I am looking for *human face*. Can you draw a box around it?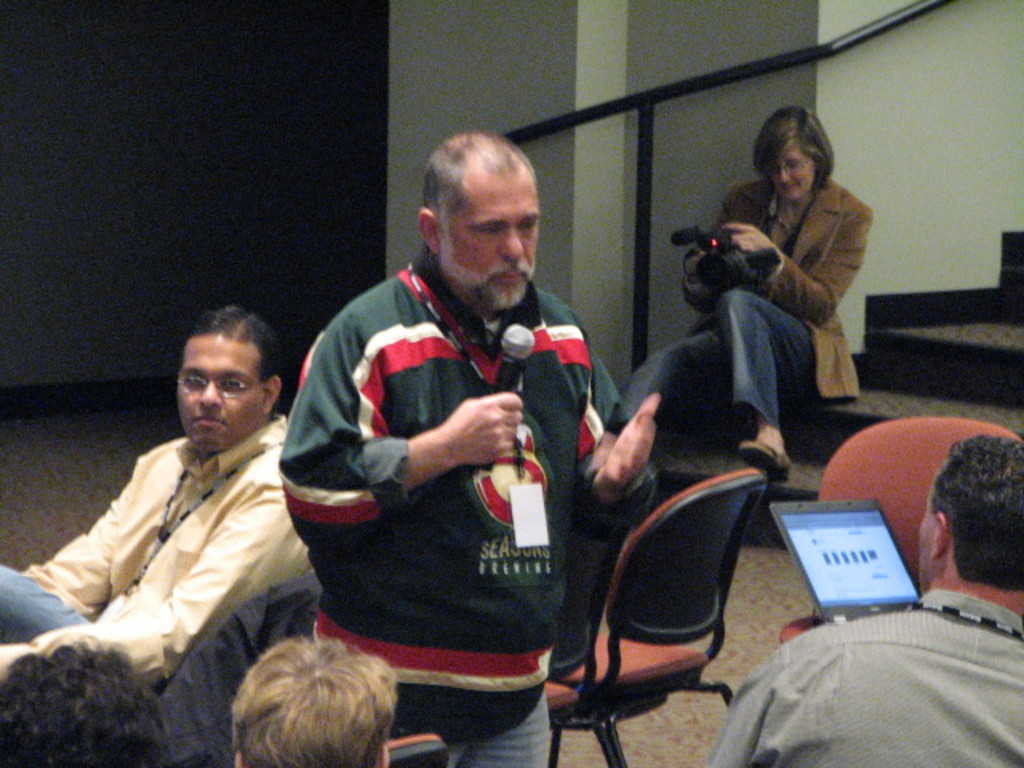
Sure, the bounding box is [x1=443, y1=178, x2=542, y2=312].
